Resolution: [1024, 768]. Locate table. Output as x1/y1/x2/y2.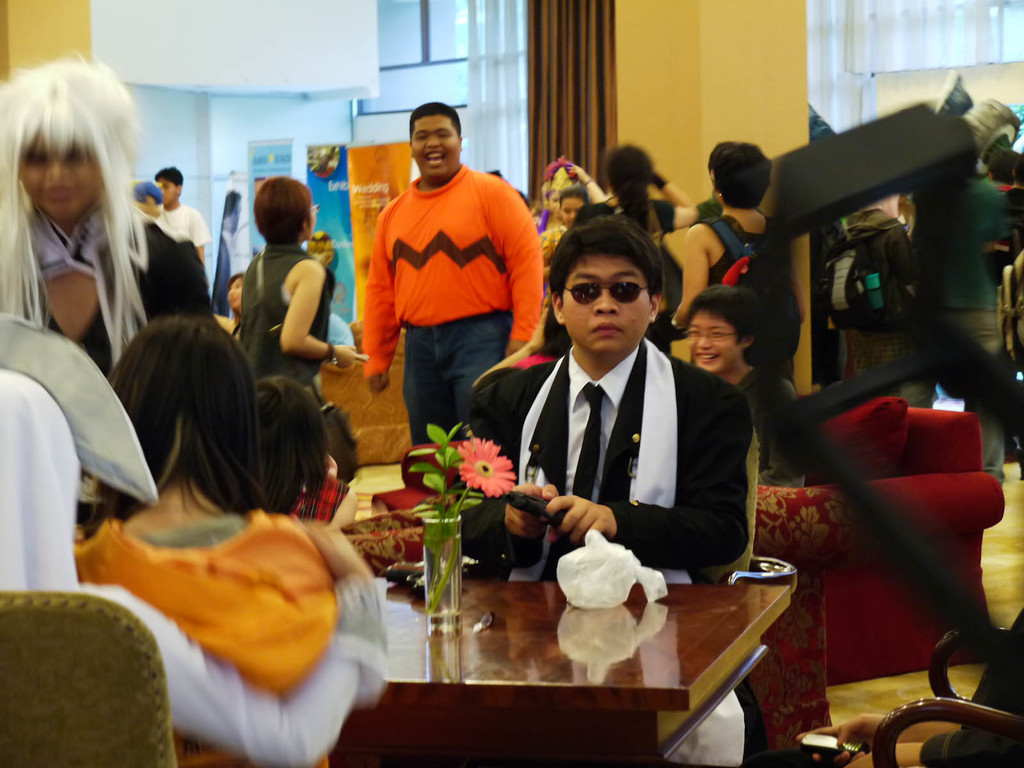
372/559/796/767.
